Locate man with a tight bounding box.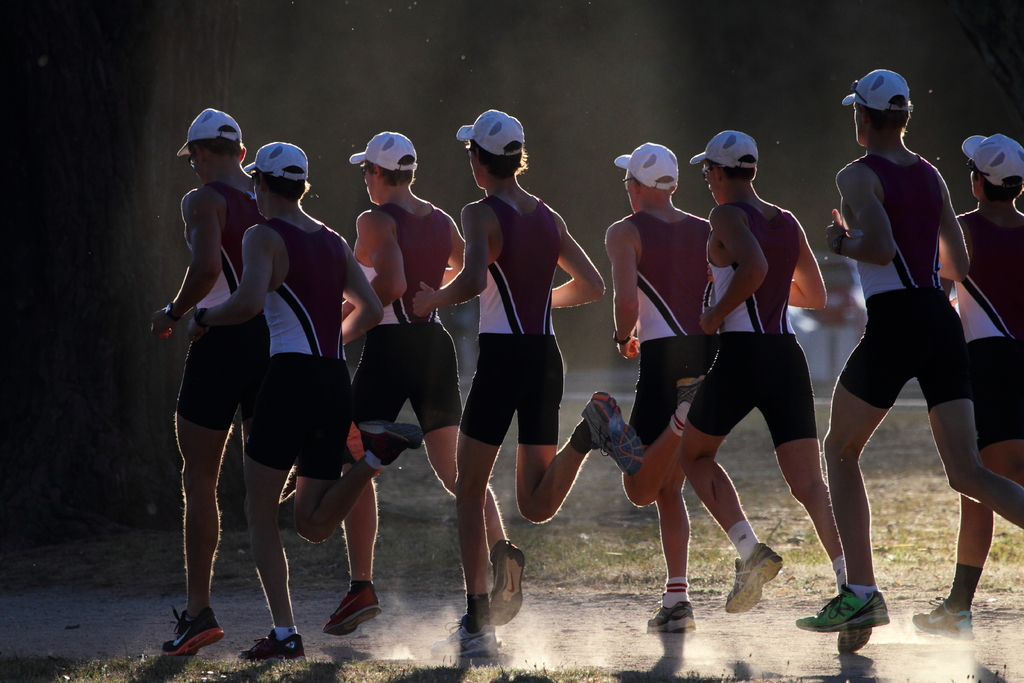
[left=670, top=120, right=884, bottom=666].
